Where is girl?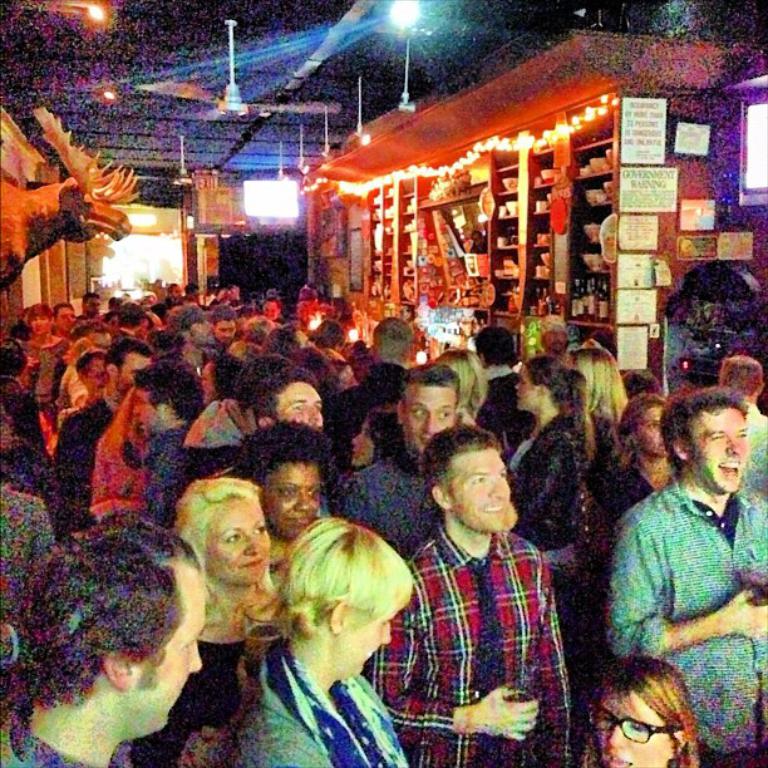
(left=584, top=654, right=698, bottom=767).
